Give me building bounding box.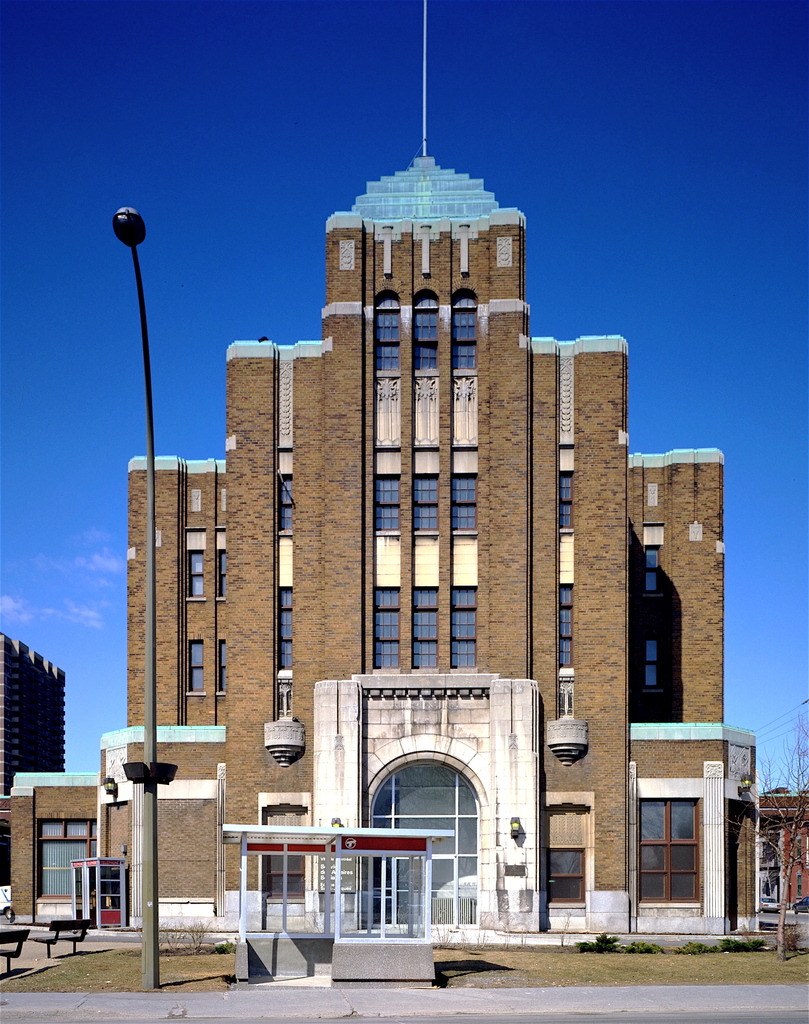
crop(0, 3, 764, 949).
